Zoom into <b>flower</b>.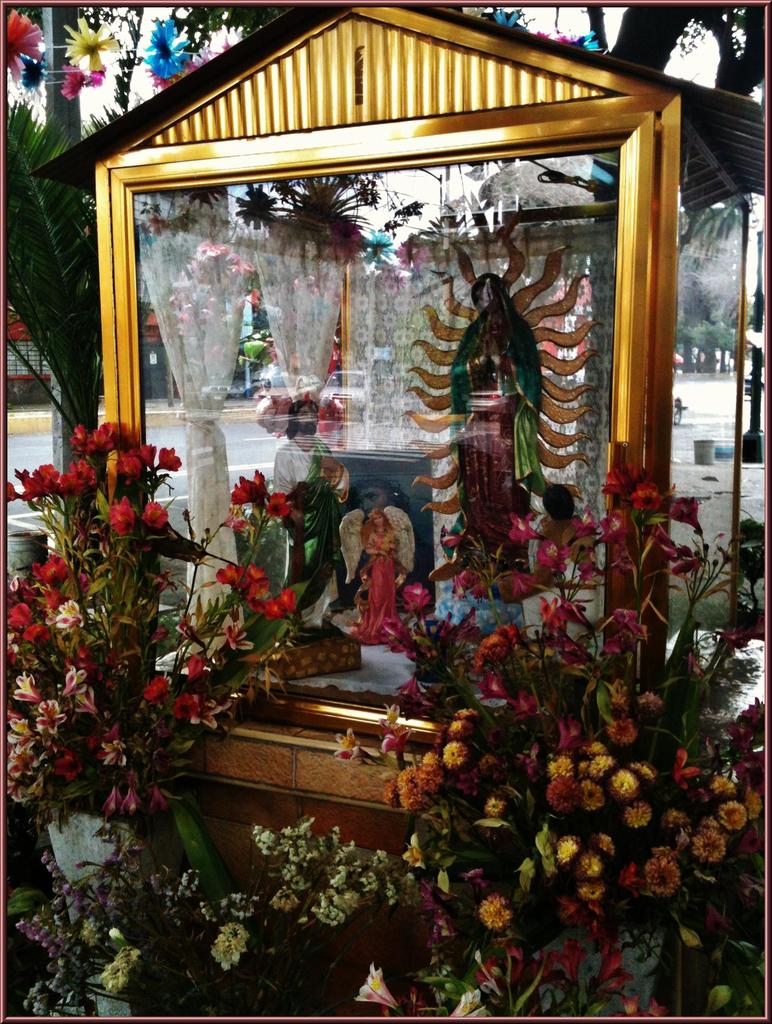
Zoom target: region(138, 20, 185, 71).
